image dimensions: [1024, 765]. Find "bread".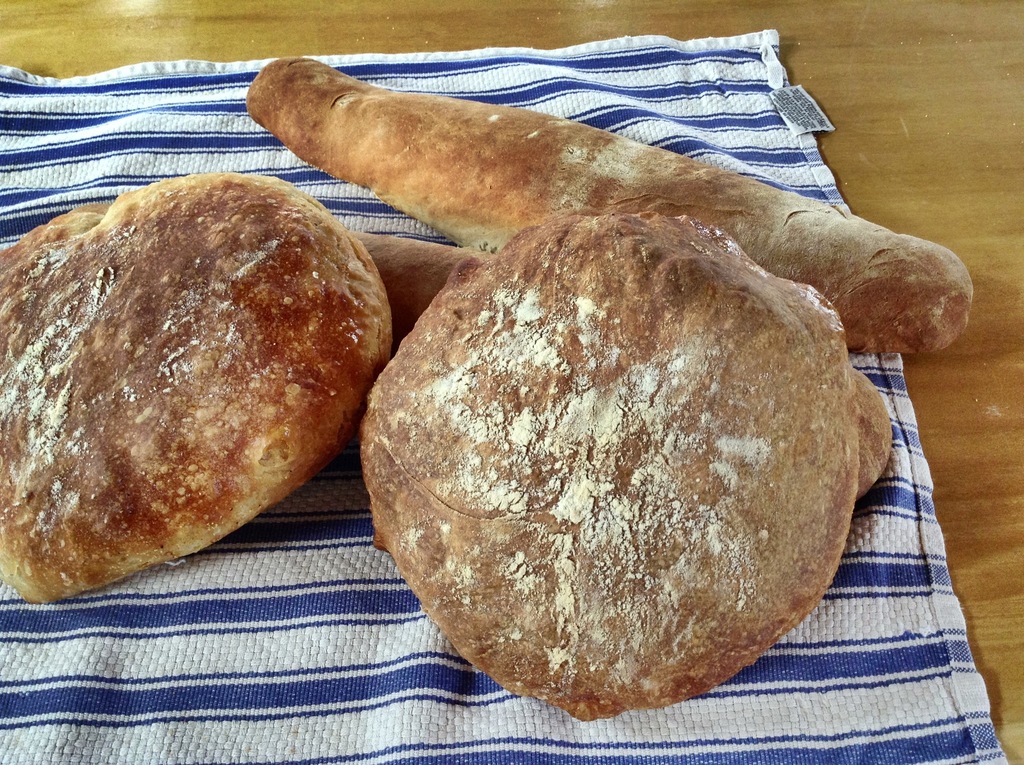
locate(355, 231, 892, 502).
